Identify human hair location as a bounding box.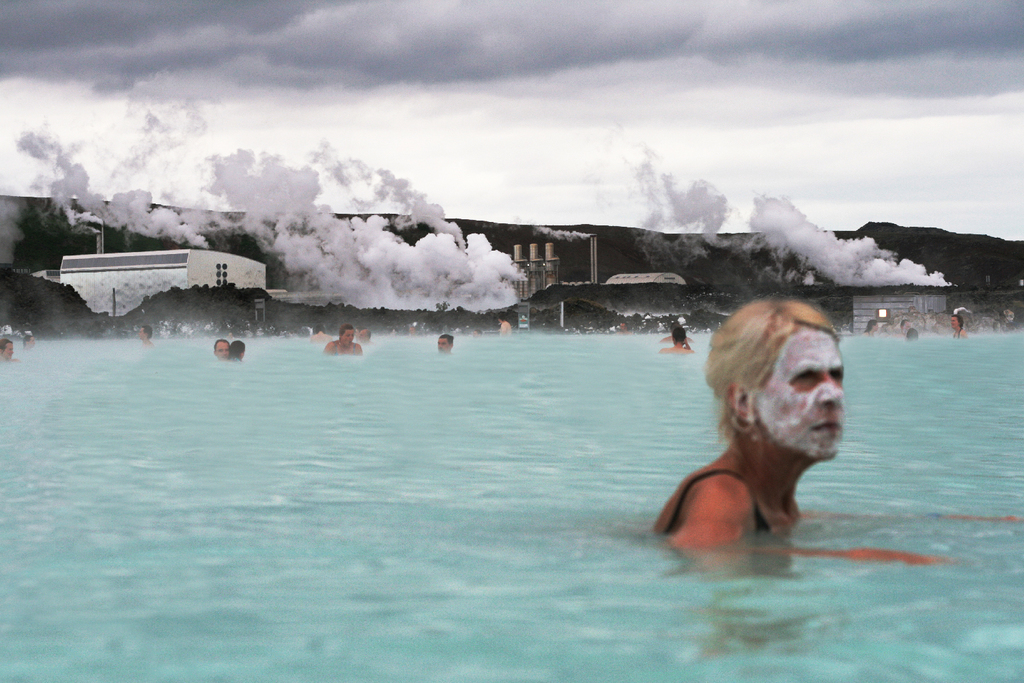
<box>672,322,686,346</box>.
